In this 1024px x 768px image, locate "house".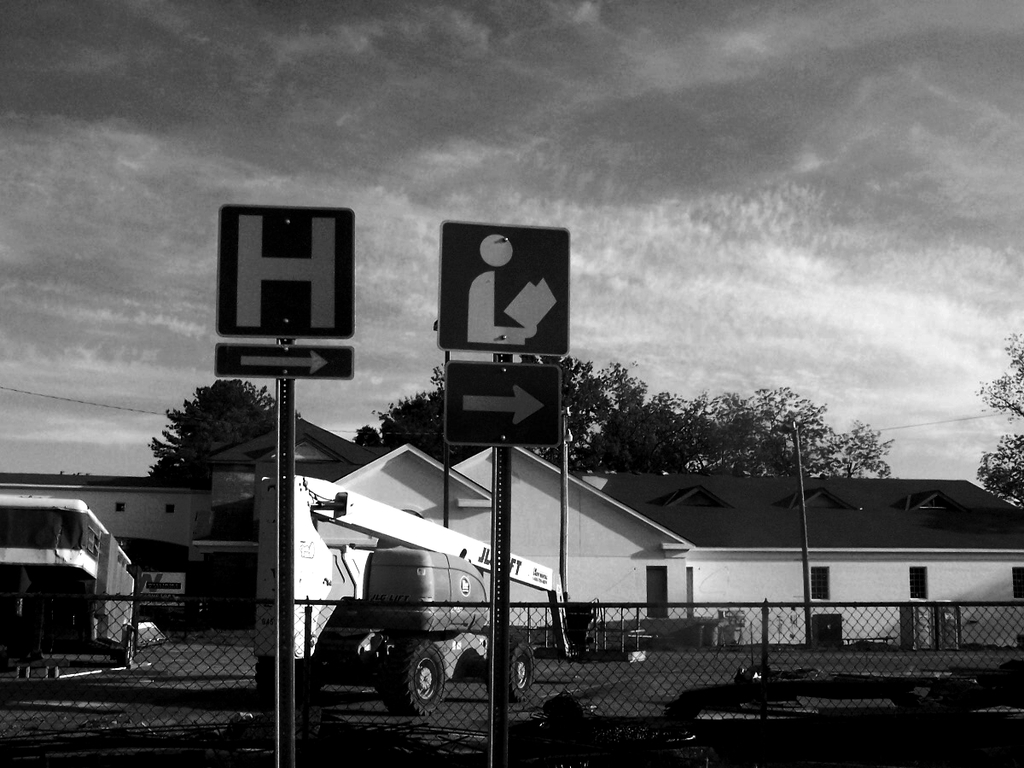
Bounding box: x1=0 y1=409 x2=358 y2=640.
